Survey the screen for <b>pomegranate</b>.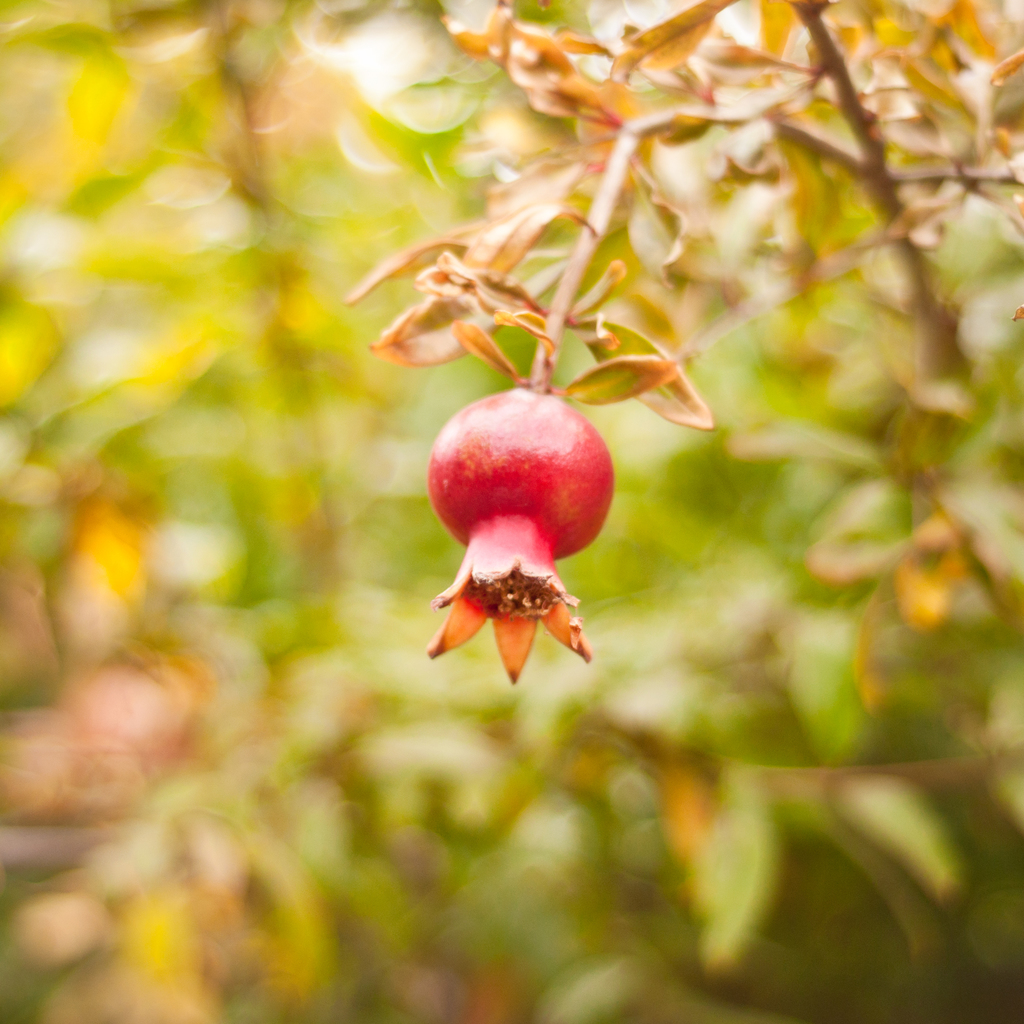
Survey found: locate(426, 382, 615, 687).
